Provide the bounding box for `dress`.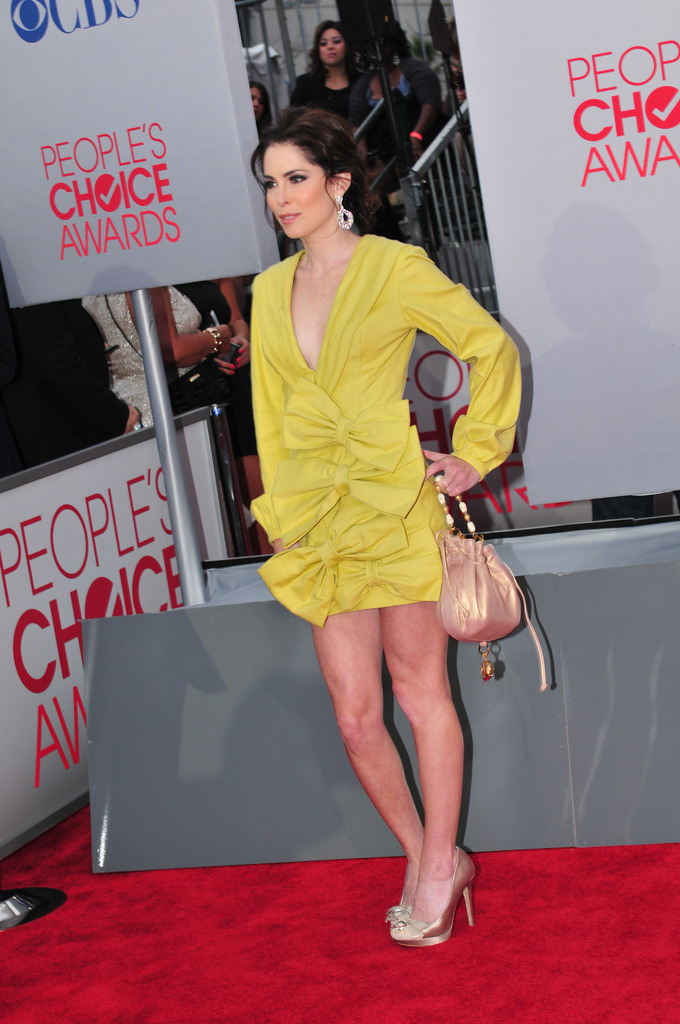
select_region(79, 287, 203, 429).
